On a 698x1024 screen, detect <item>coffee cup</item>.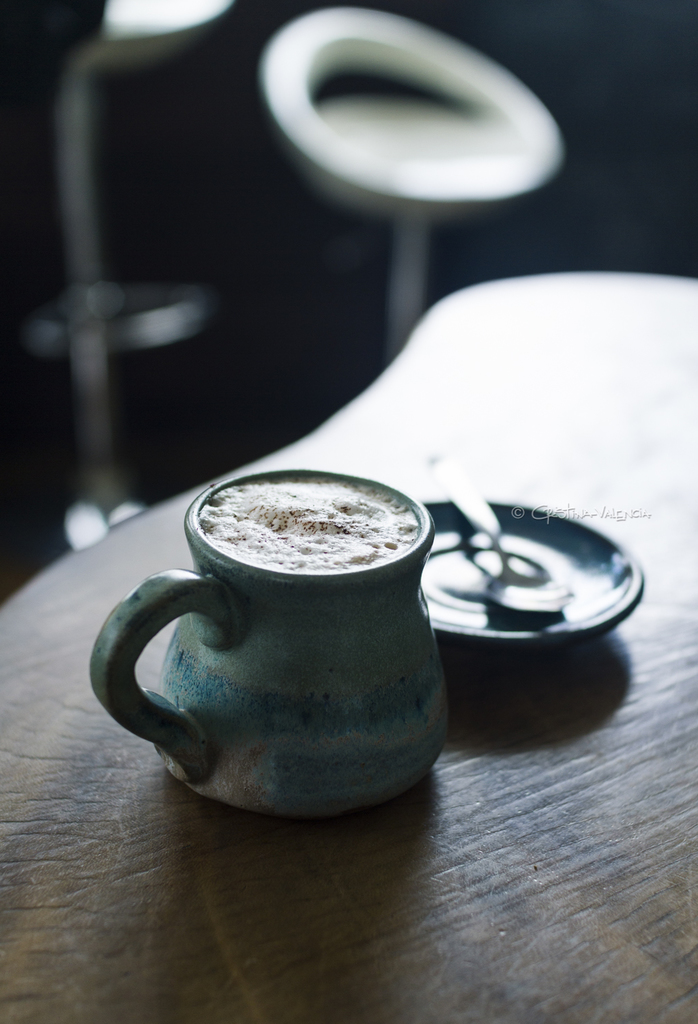
85,469,457,820.
